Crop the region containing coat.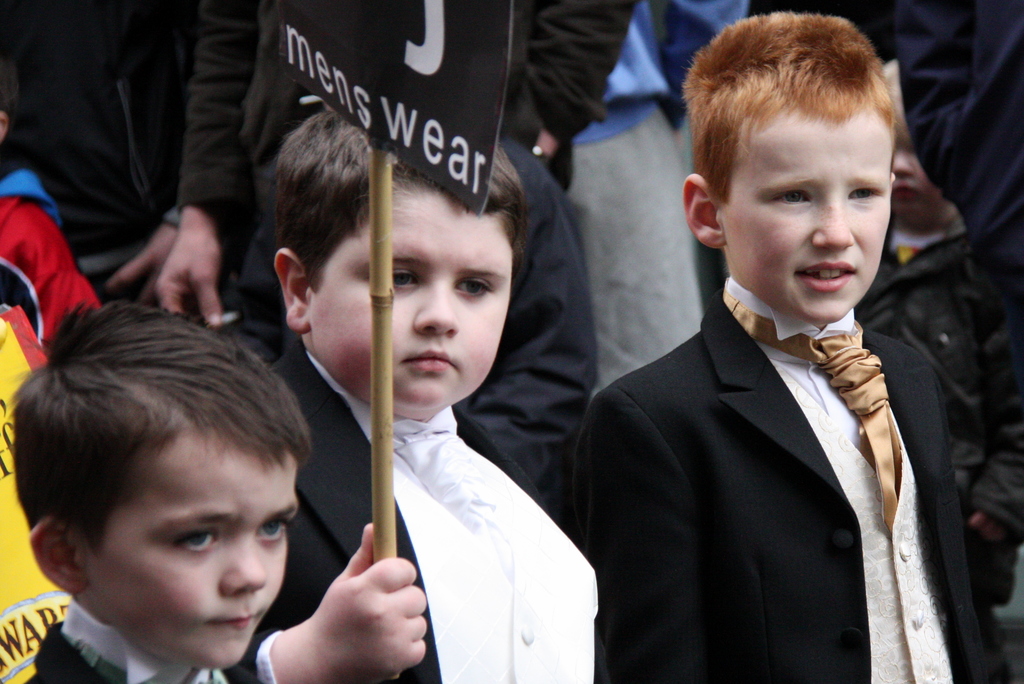
Crop region: 27:607:204:683.
